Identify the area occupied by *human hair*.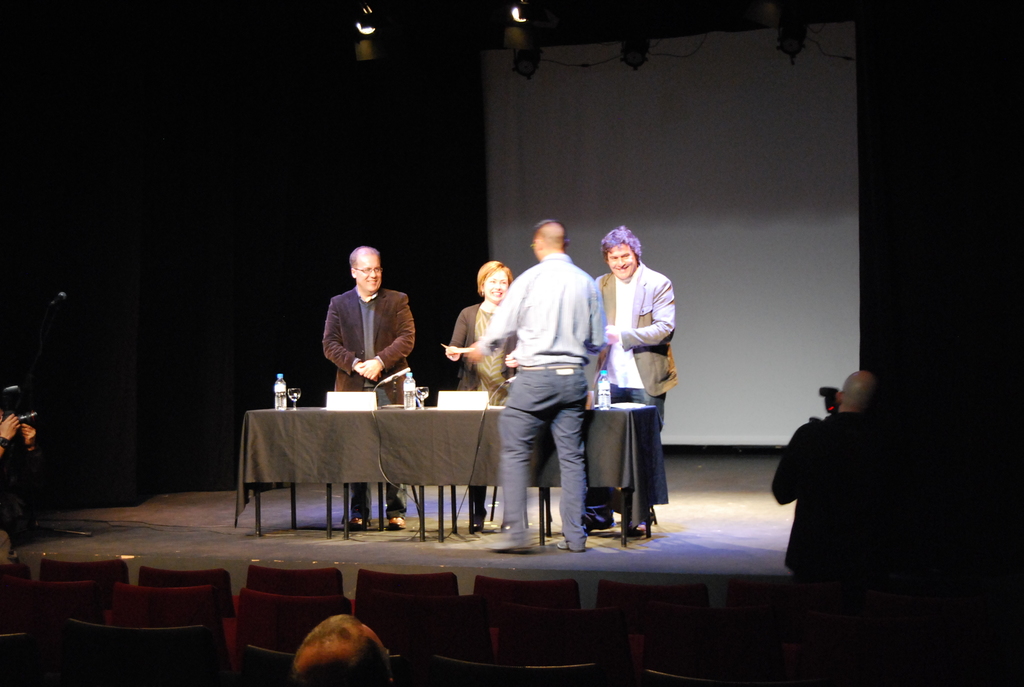
Area: box=[476, 260, 515, 296].
